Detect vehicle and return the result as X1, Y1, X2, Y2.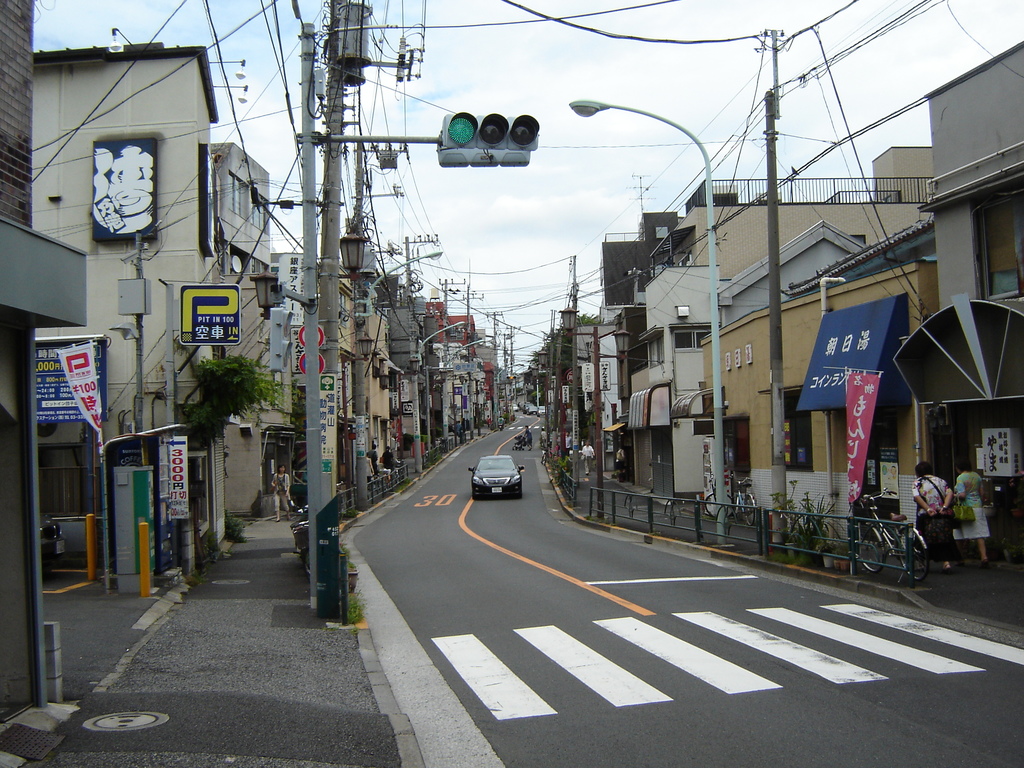
847, 485, 936, 591.
